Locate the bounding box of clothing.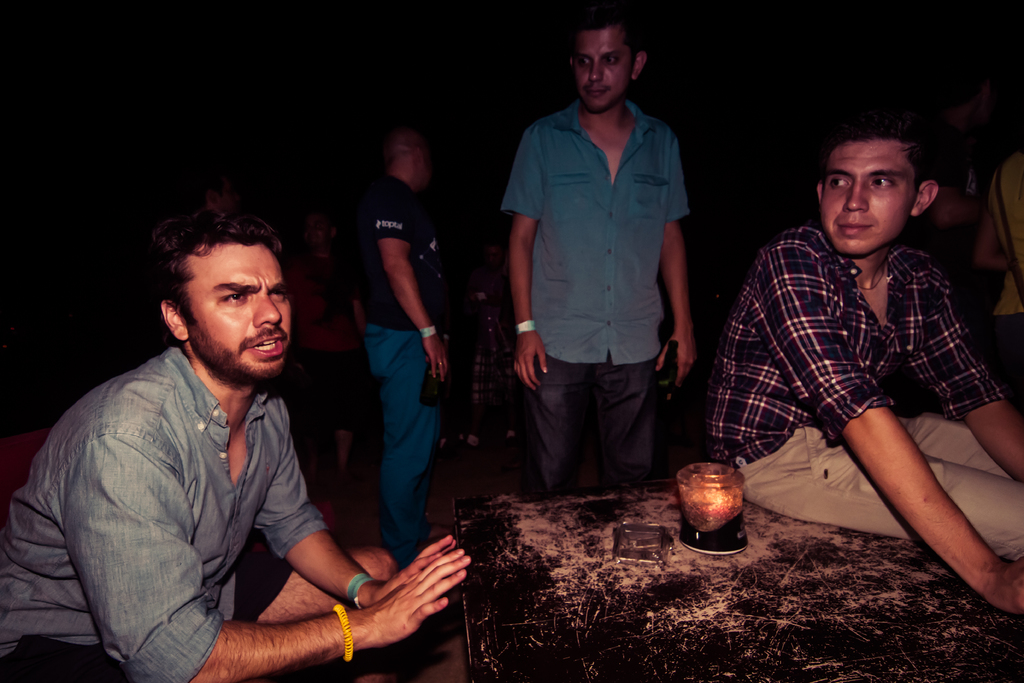
Bounding box: <region>44, 298, 436, 679</region>.
